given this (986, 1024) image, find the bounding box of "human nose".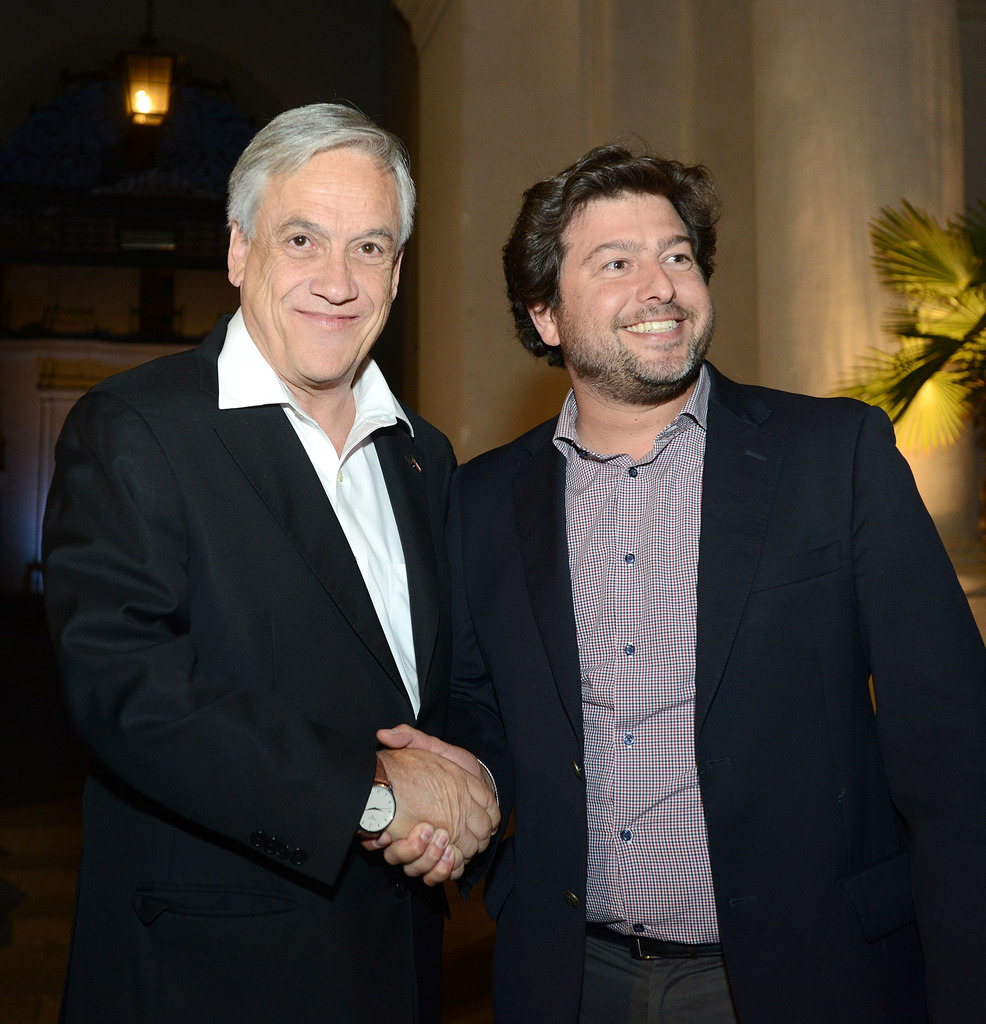
(641, 255, 676, 297).
